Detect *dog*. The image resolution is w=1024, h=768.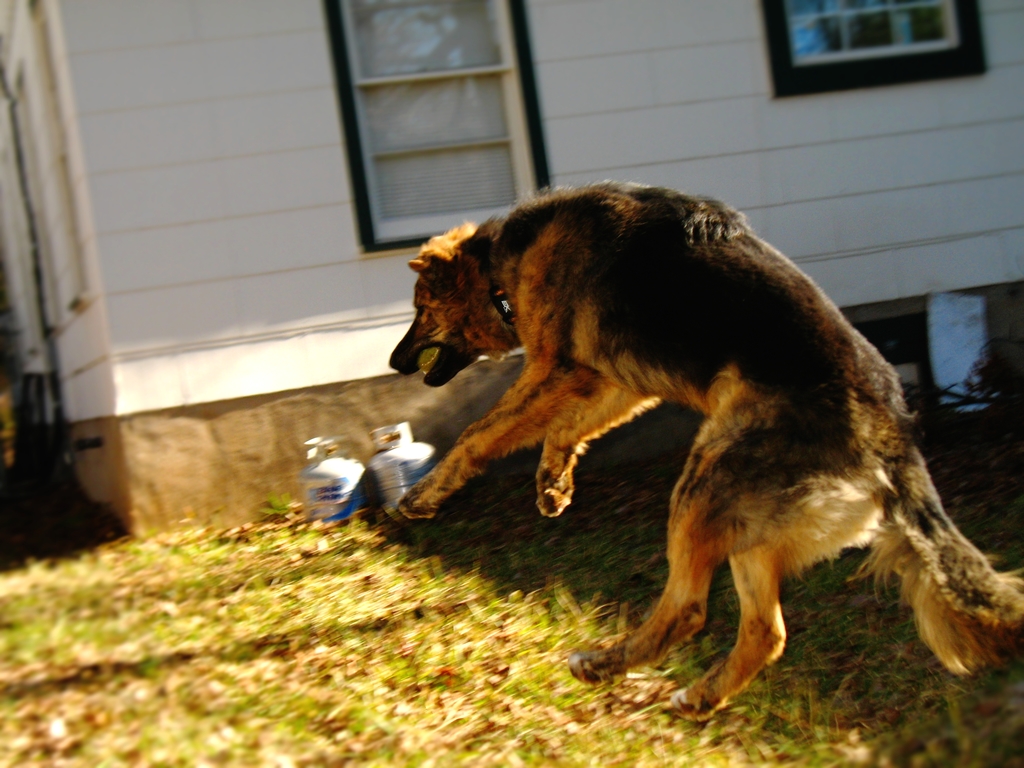
bbox=[384, 175, 1023, 725].
